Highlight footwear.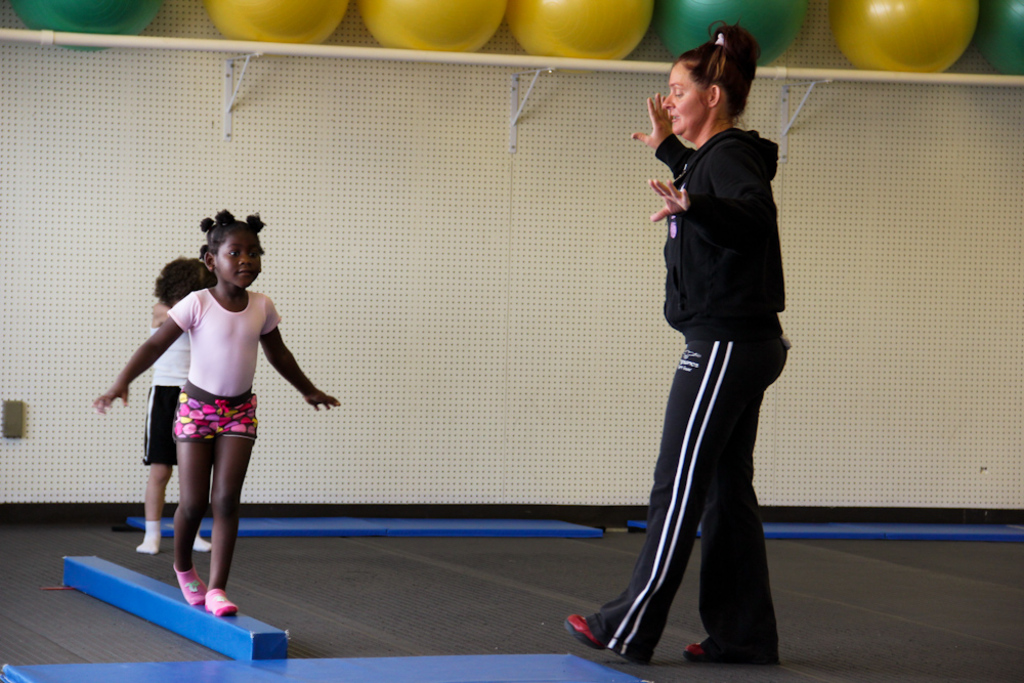
Highlighted region: [x1=682, y1=641, x2=716, y2=661].
